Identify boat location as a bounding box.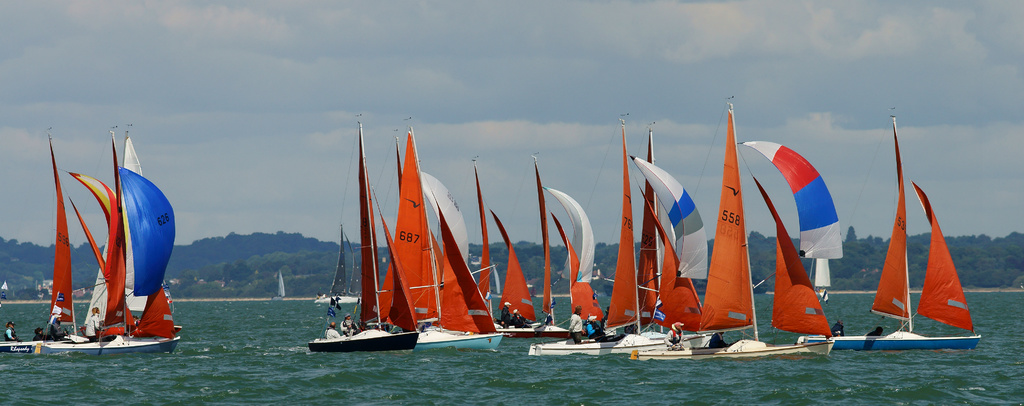
753:124:860:371.
